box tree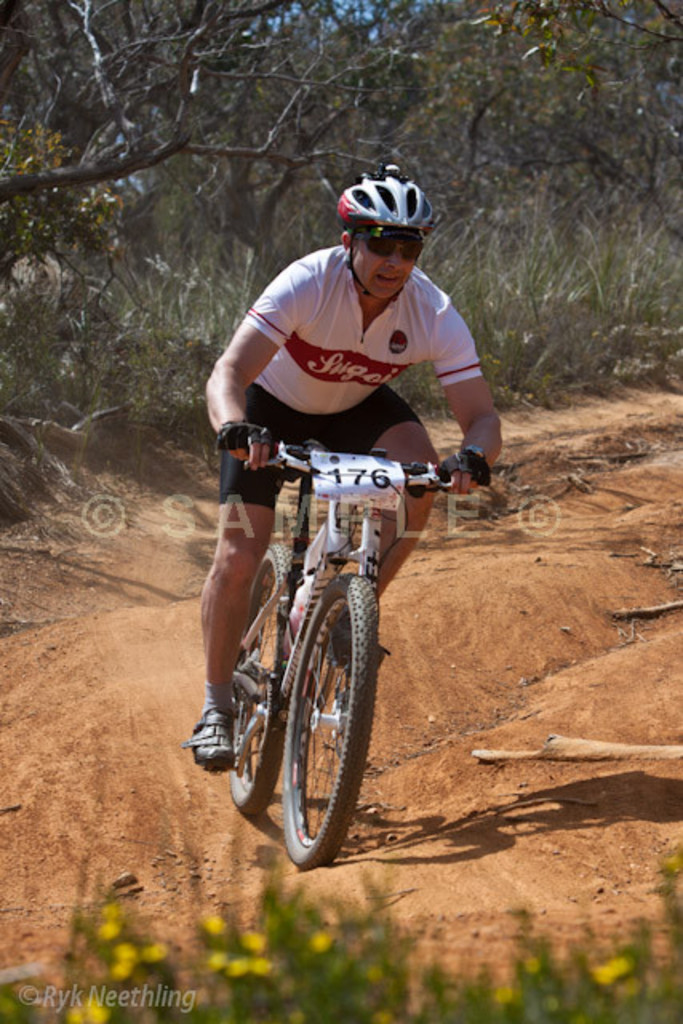
0/0/499/198
